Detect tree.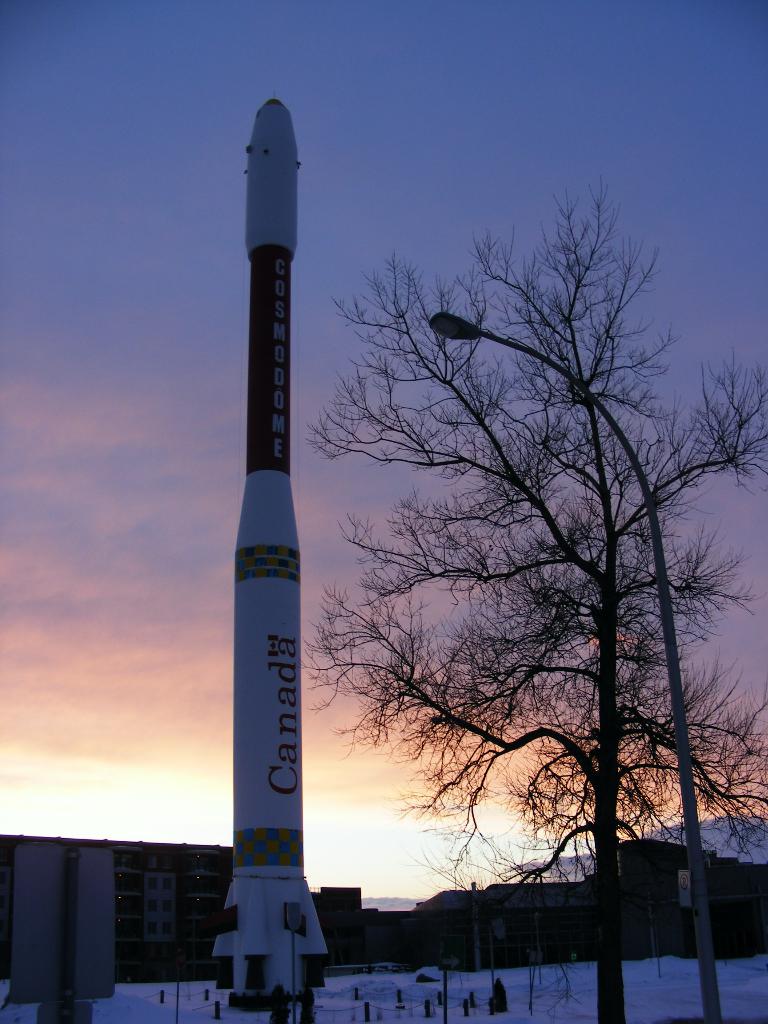
Detected at (x1=304, y1=182, x2=767, y2=1023).
